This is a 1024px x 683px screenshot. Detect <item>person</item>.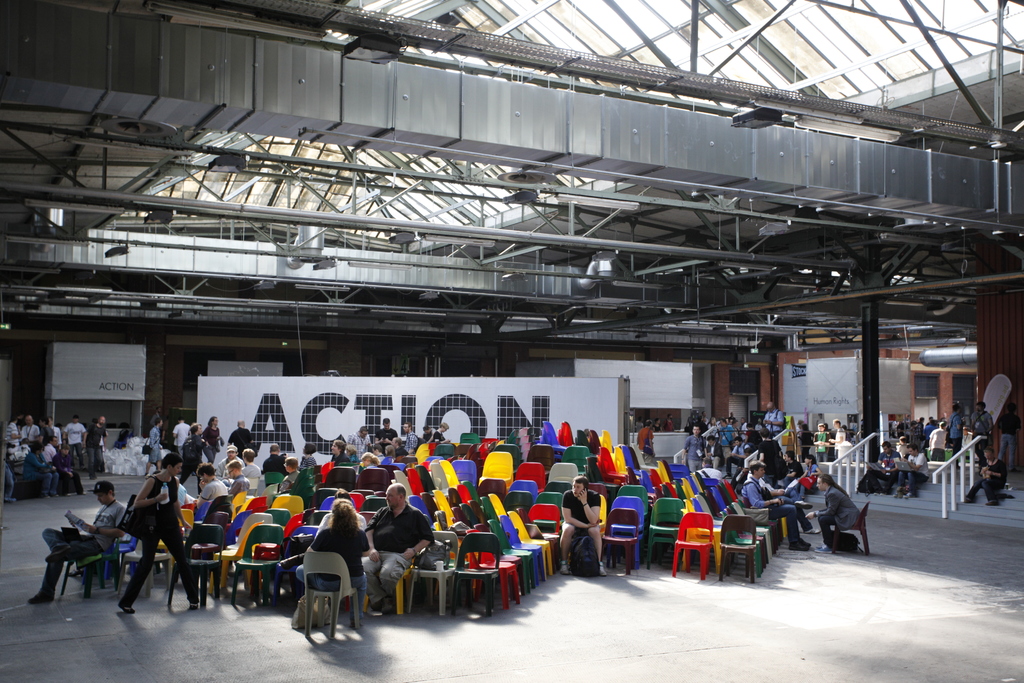
(49, 418, 60, 448).
